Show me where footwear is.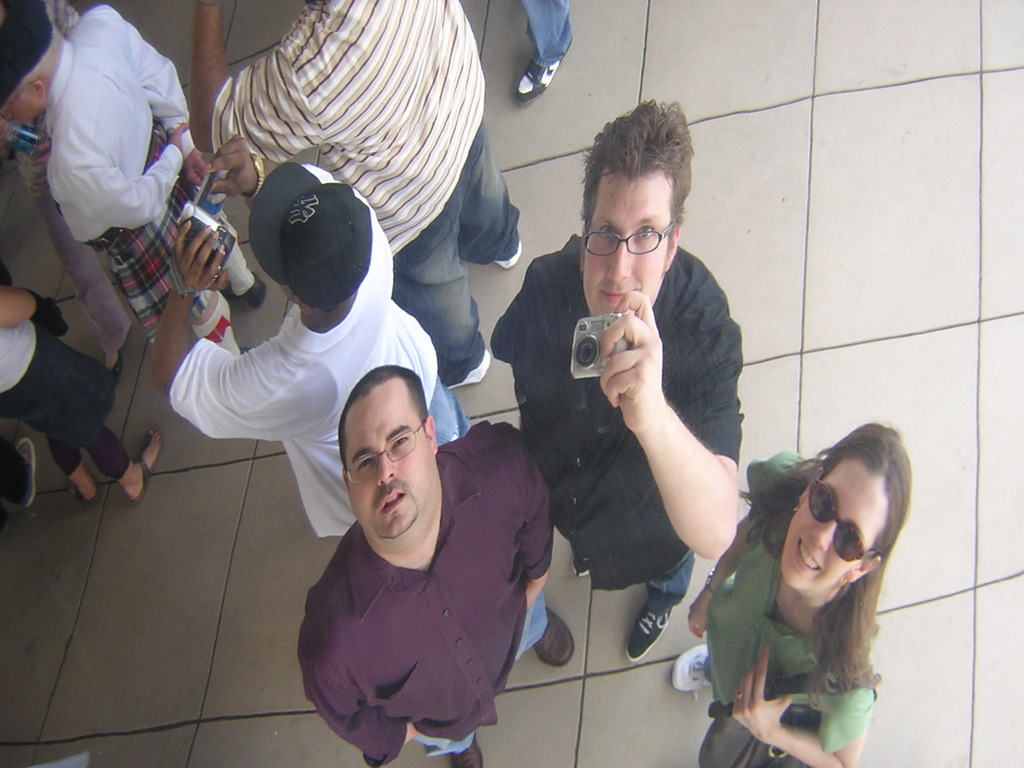
footwear is at (71,482,102,500).
